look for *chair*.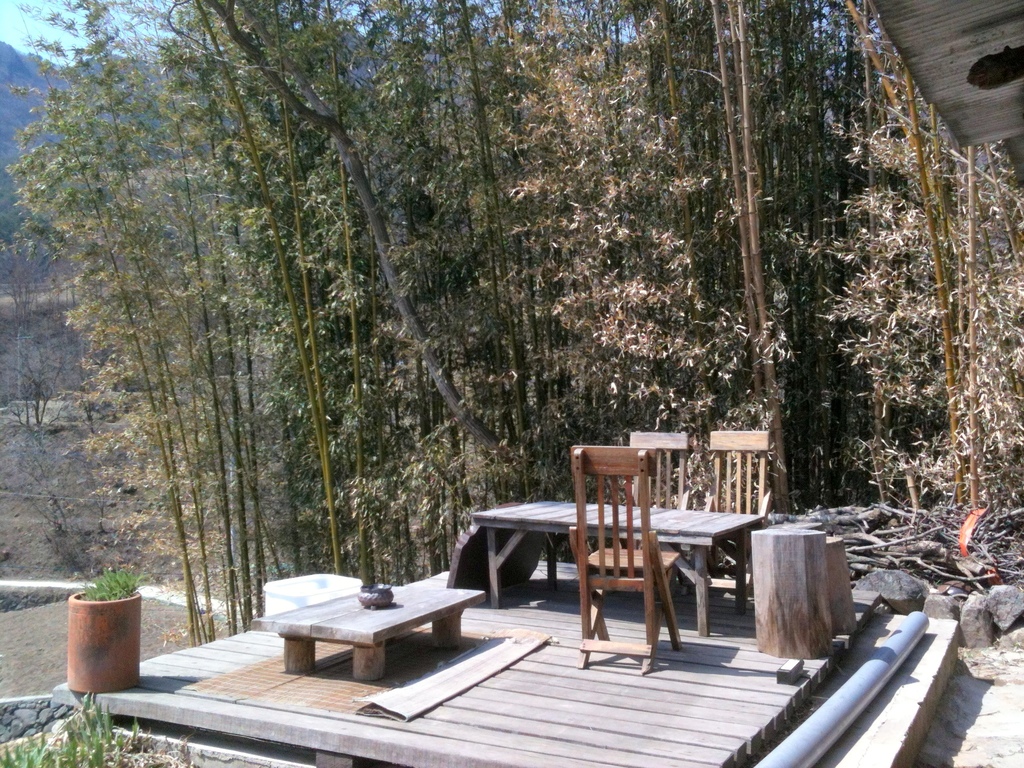
Found: [left=604, top=431, right=685, bottom=604].
